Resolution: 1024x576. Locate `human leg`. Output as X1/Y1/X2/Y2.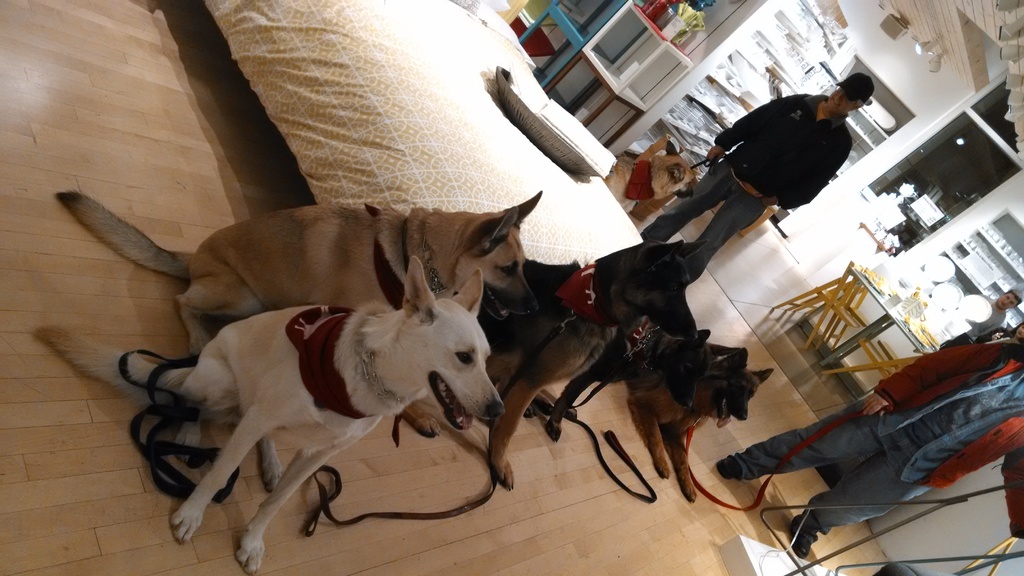
685/188/764/287.
